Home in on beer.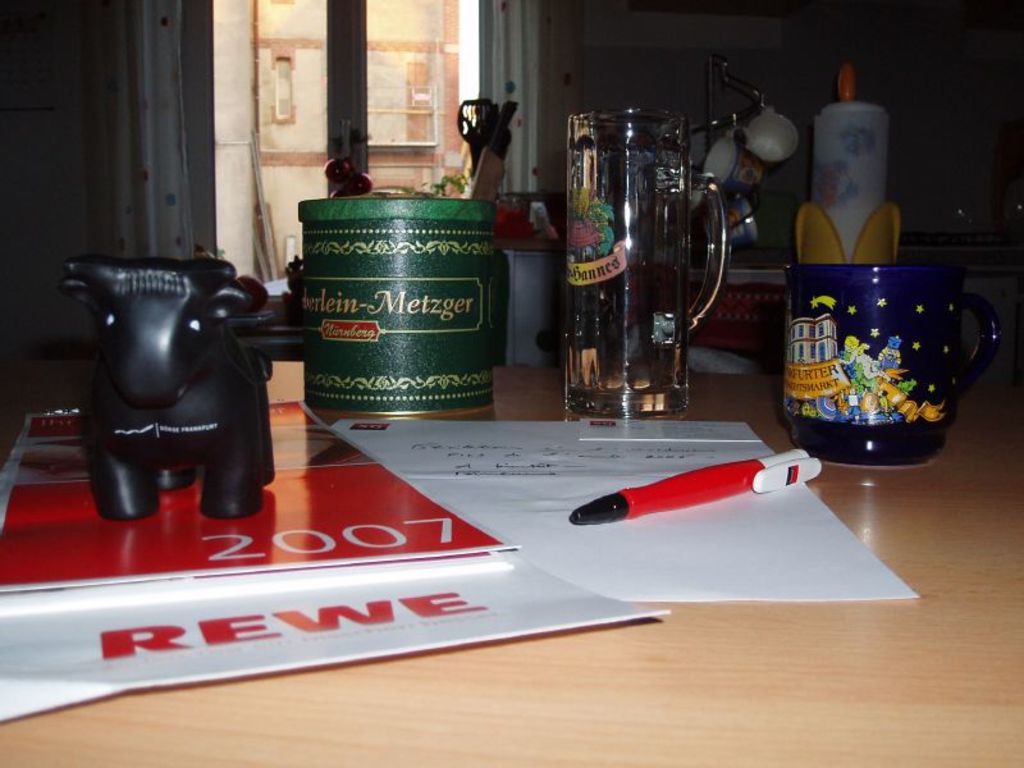
Homed in at <bbox>548, 91, 741, 420</bbox>.
